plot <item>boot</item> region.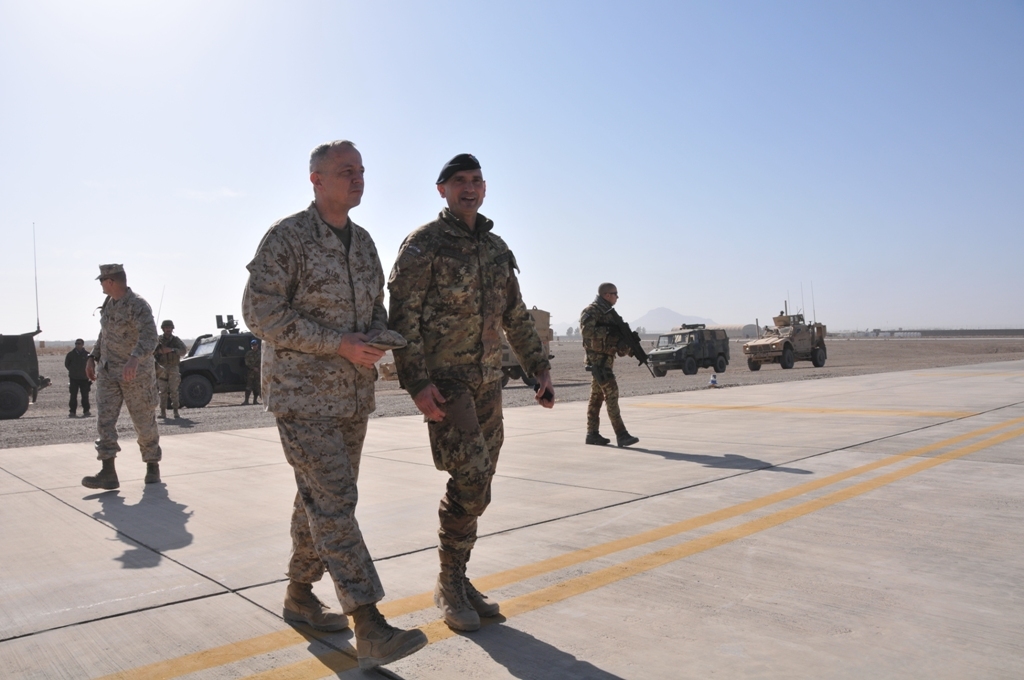
Plotted at 461, 579, 513, 621.
